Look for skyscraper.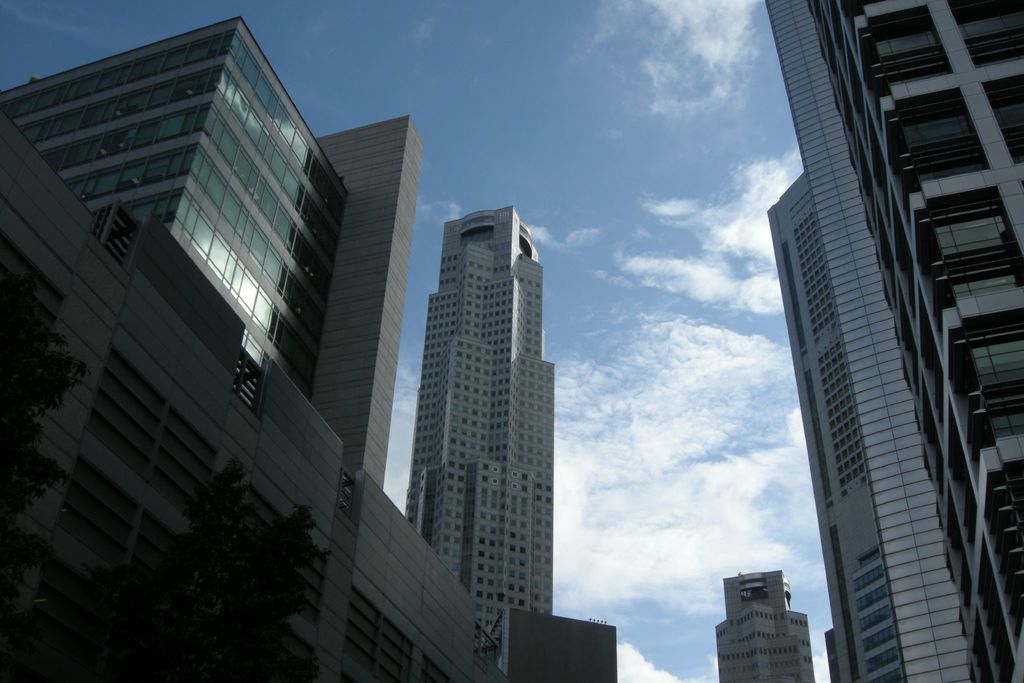
Found: bbox=(397, 200, 557, 680).
